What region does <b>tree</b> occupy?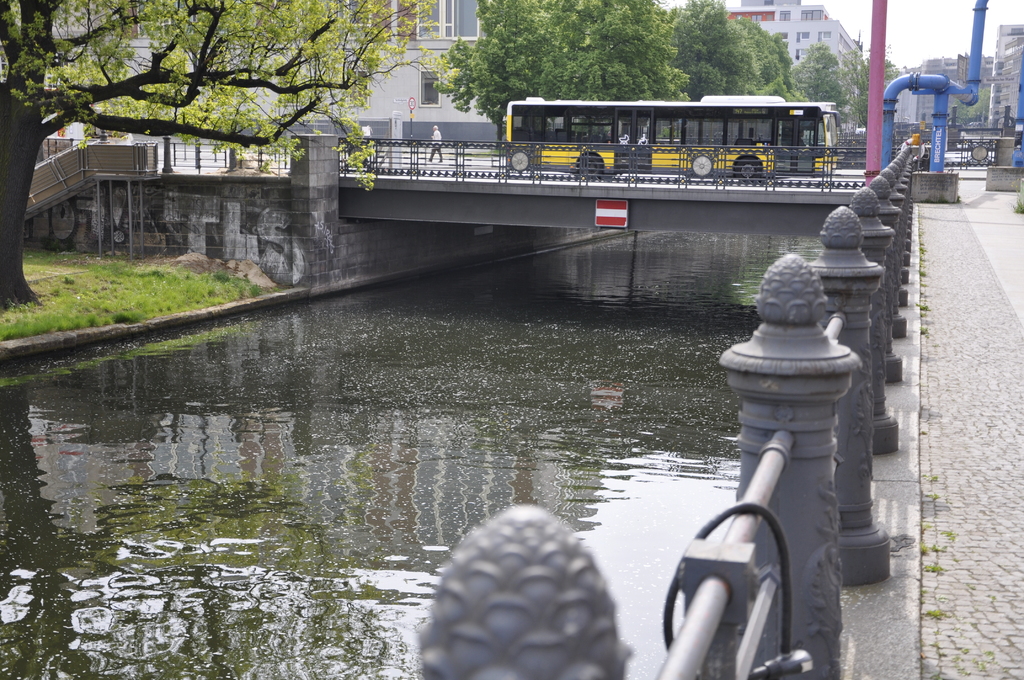
(x1=434, y1=0, x2=871, y2=156).
